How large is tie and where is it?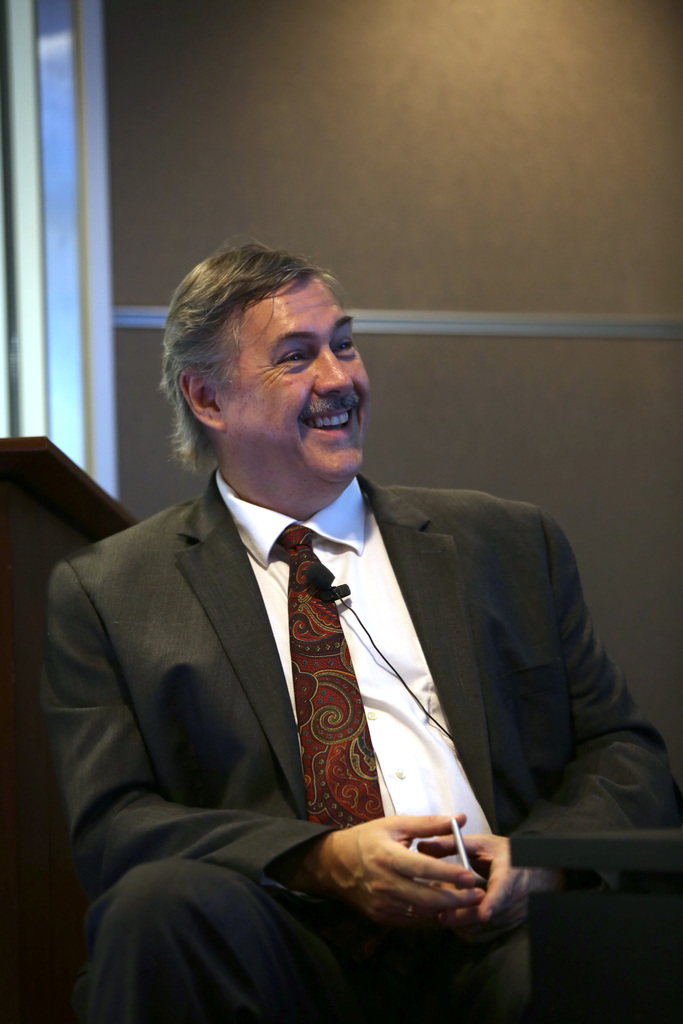
Bounding box: (left=269, top=525, right=386, bottom=845).
